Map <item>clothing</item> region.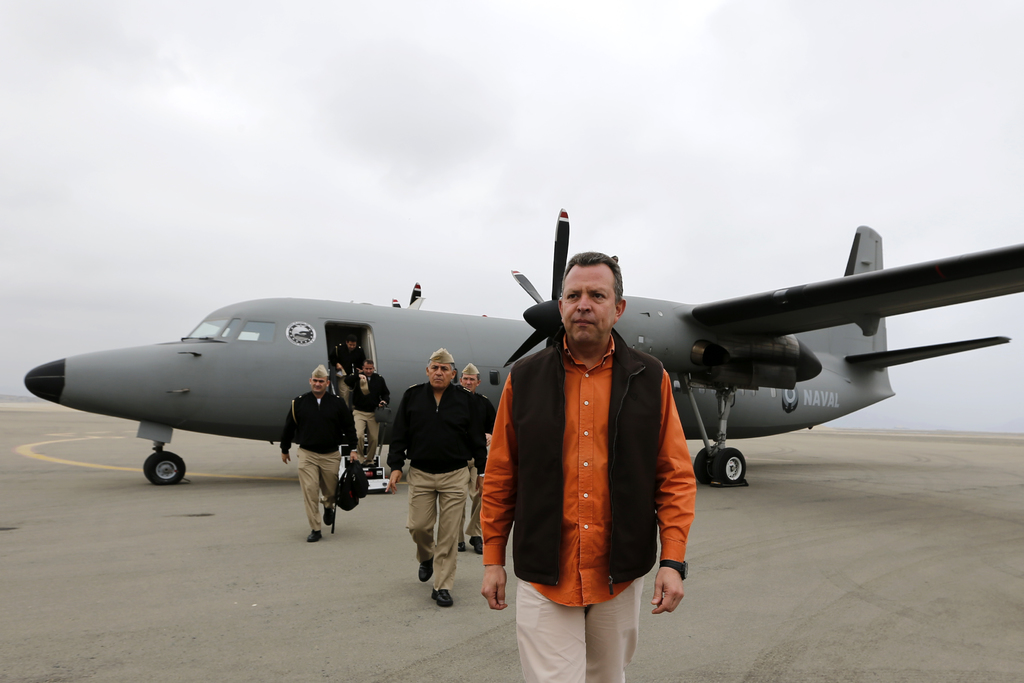
Mapped to l=274, t=385, r=355, b=533.
